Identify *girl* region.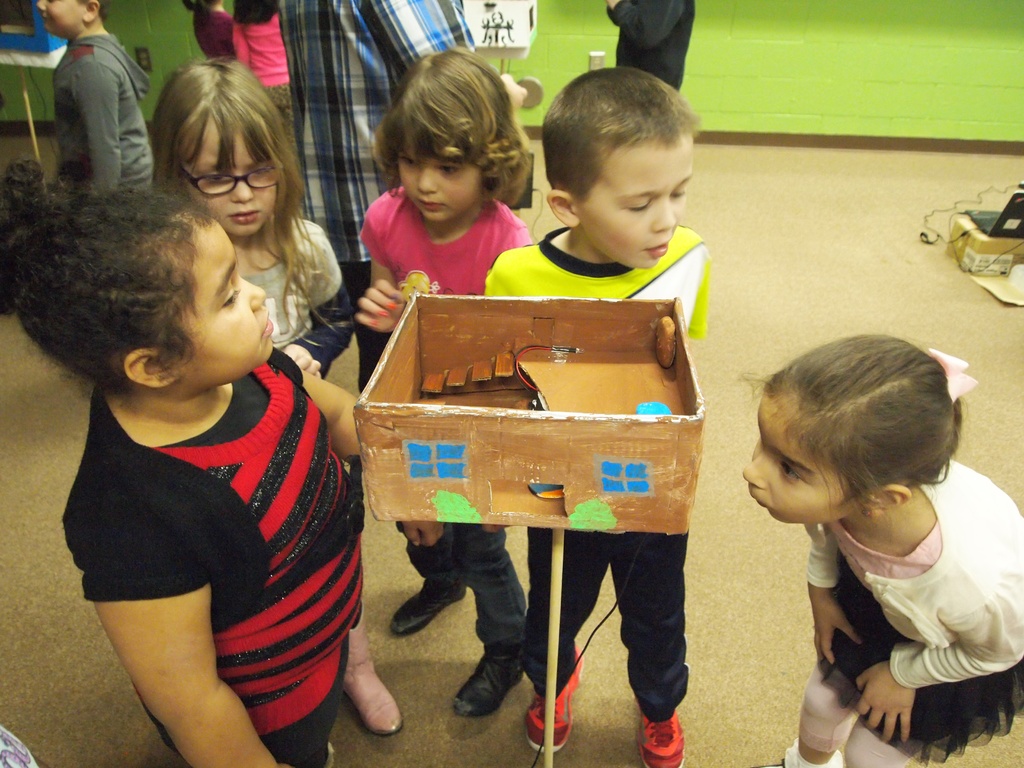
Region: [156, 51, 403, 739].
